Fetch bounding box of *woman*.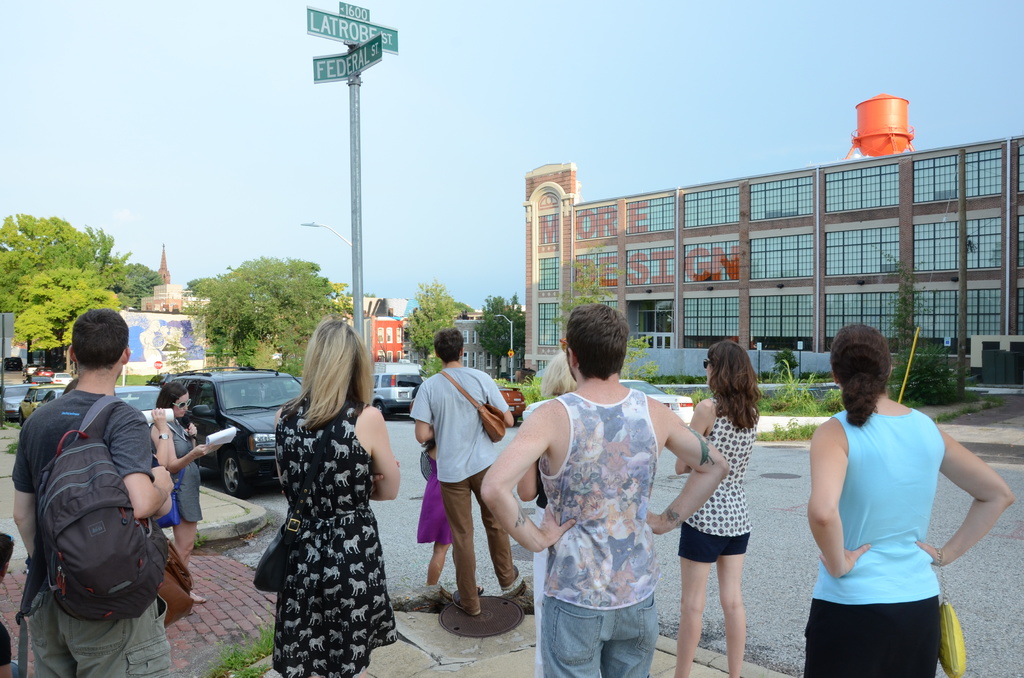
Bbox: detection(797, 321, 1016, 677).
